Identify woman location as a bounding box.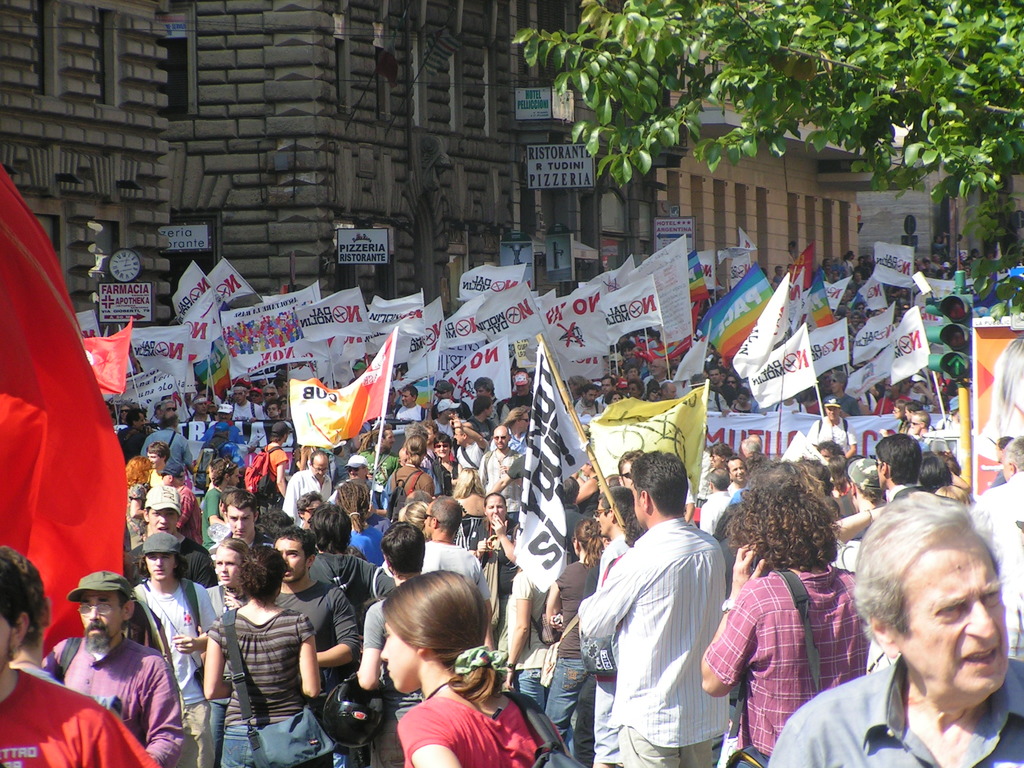
642/386/660/403.
